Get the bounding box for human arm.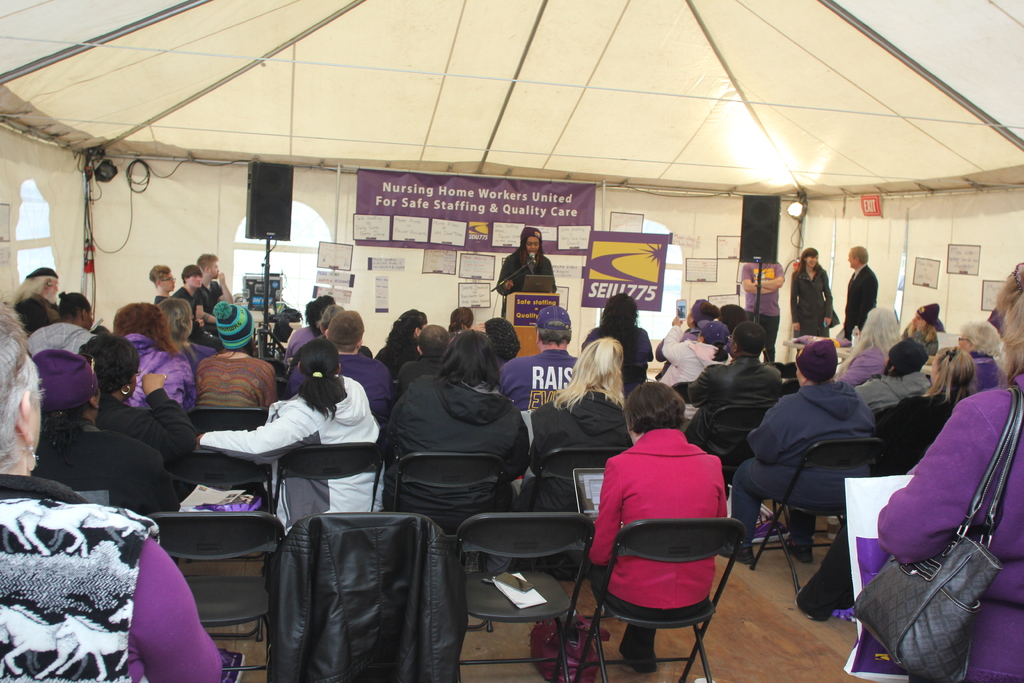
124 536 225 682.
